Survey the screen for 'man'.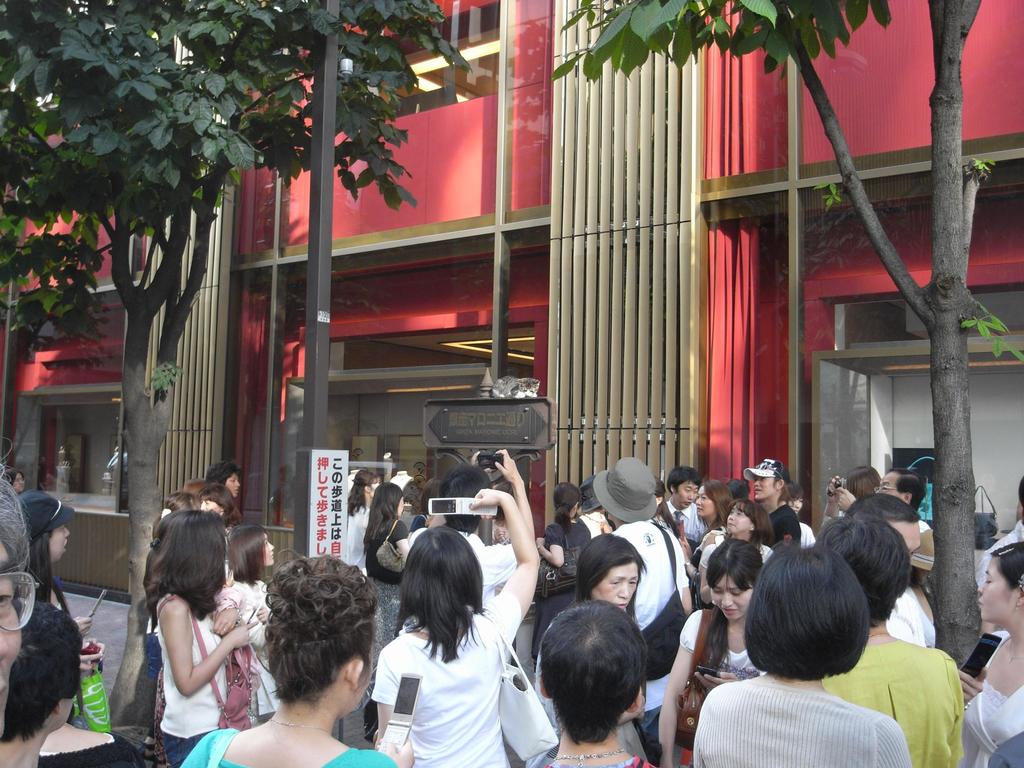
Survey found: x1=744 y1=455 x2=801 y2=540.
